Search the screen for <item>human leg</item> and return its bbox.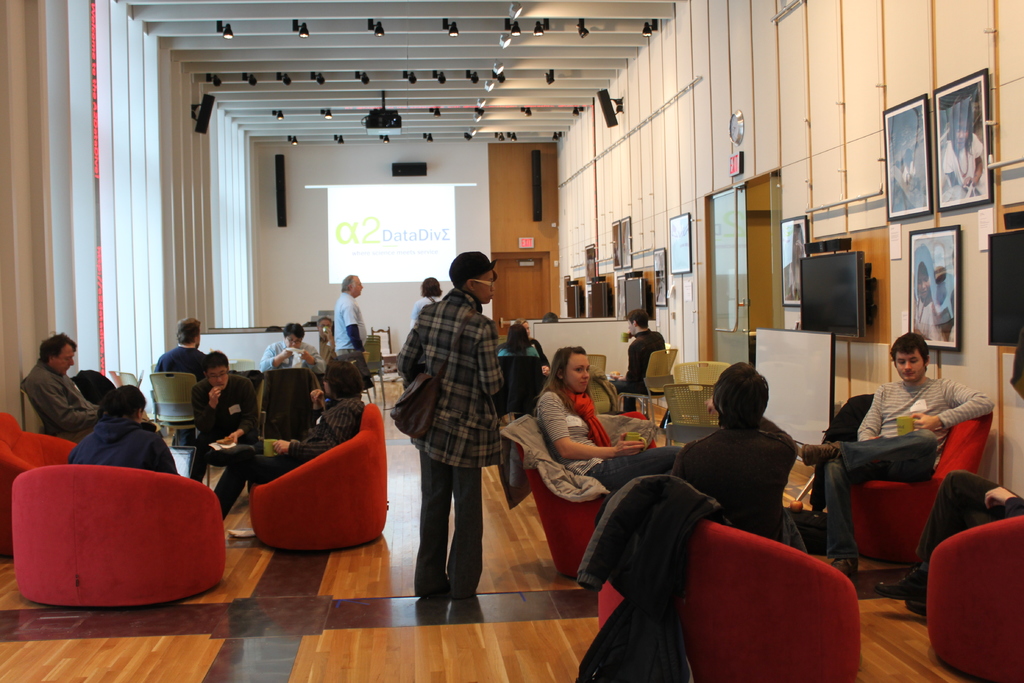
Found: (175,427,195,448).
